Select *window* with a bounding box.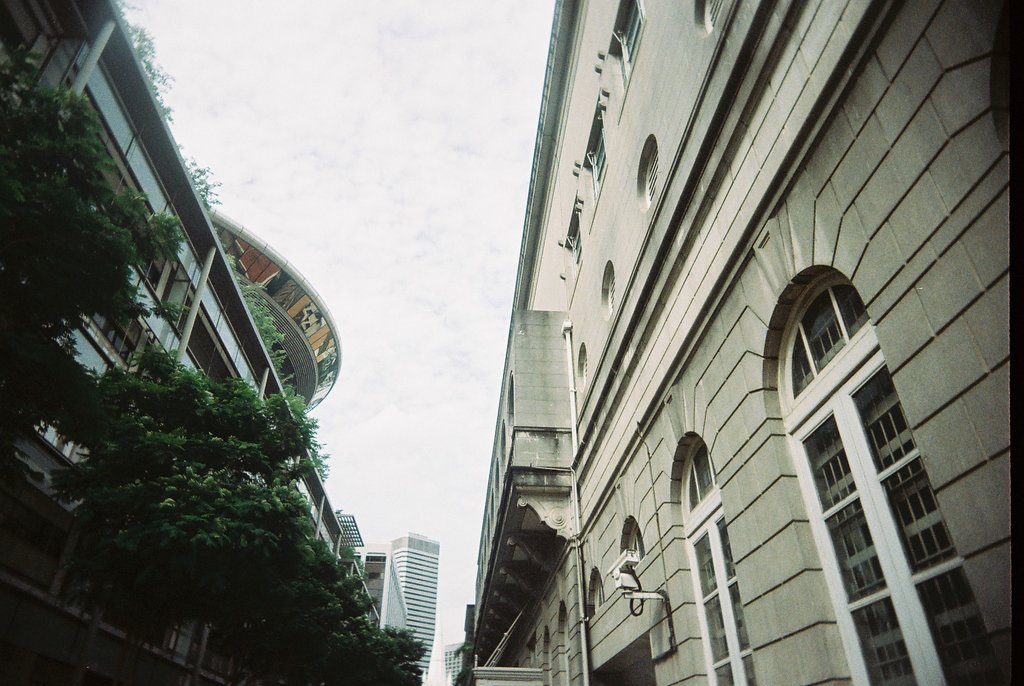
region(582, 110, 605, 225).
